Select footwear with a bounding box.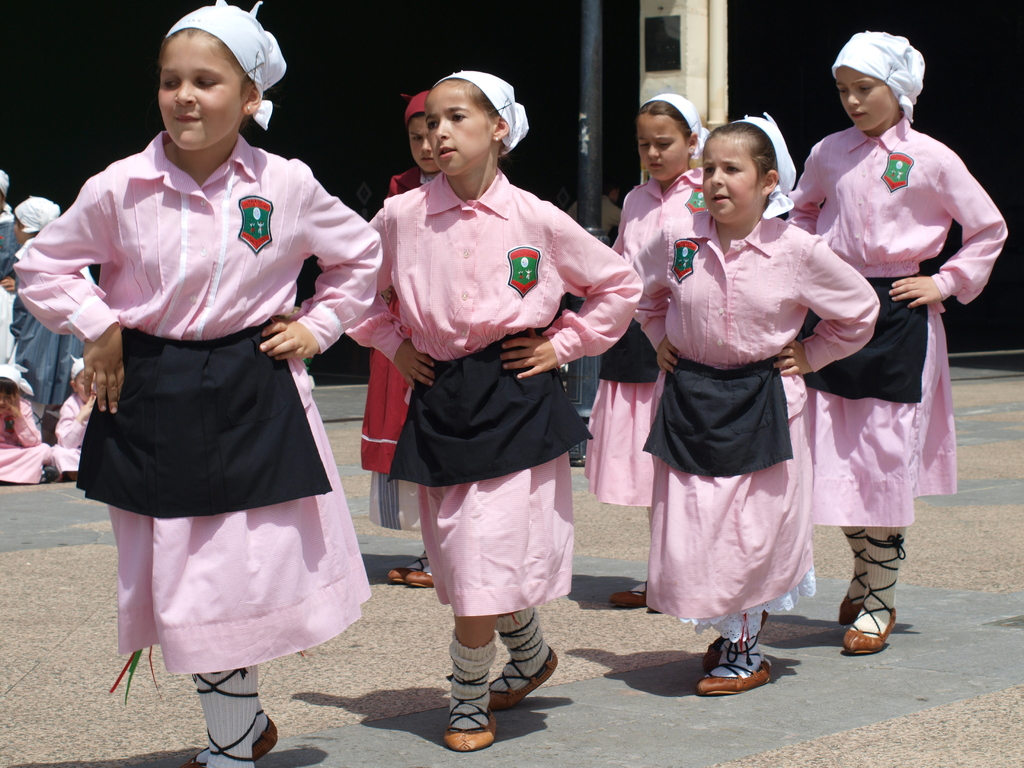
693,658,770,700.
